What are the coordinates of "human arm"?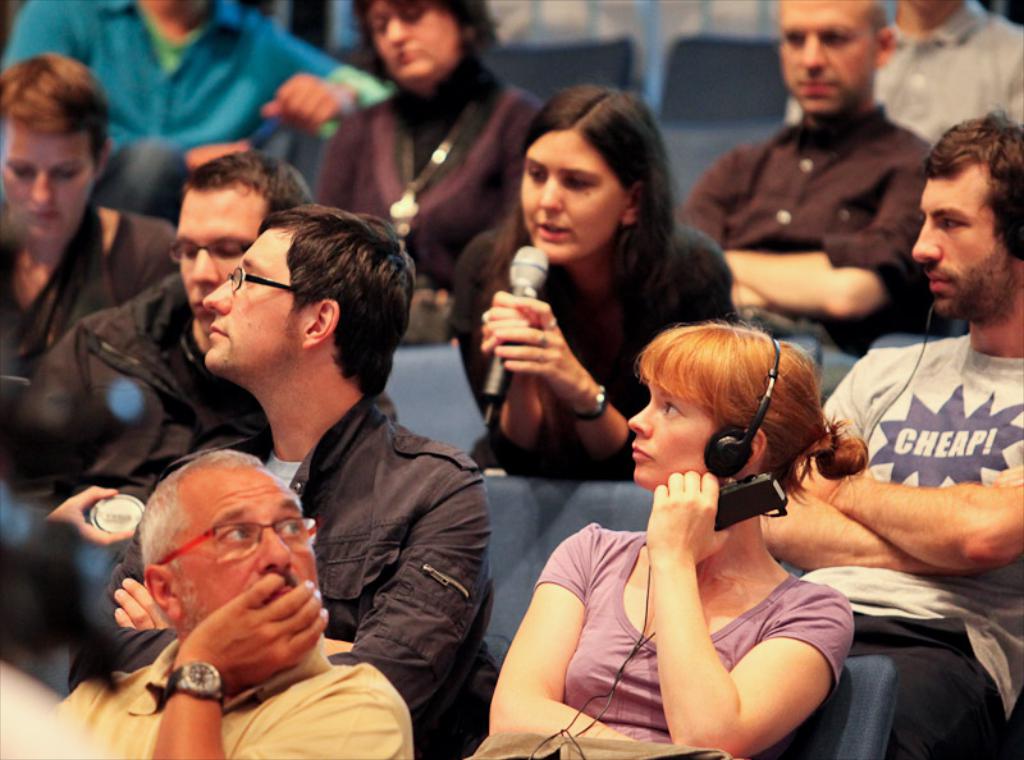
l=680, t=168, r=768, b=313.
